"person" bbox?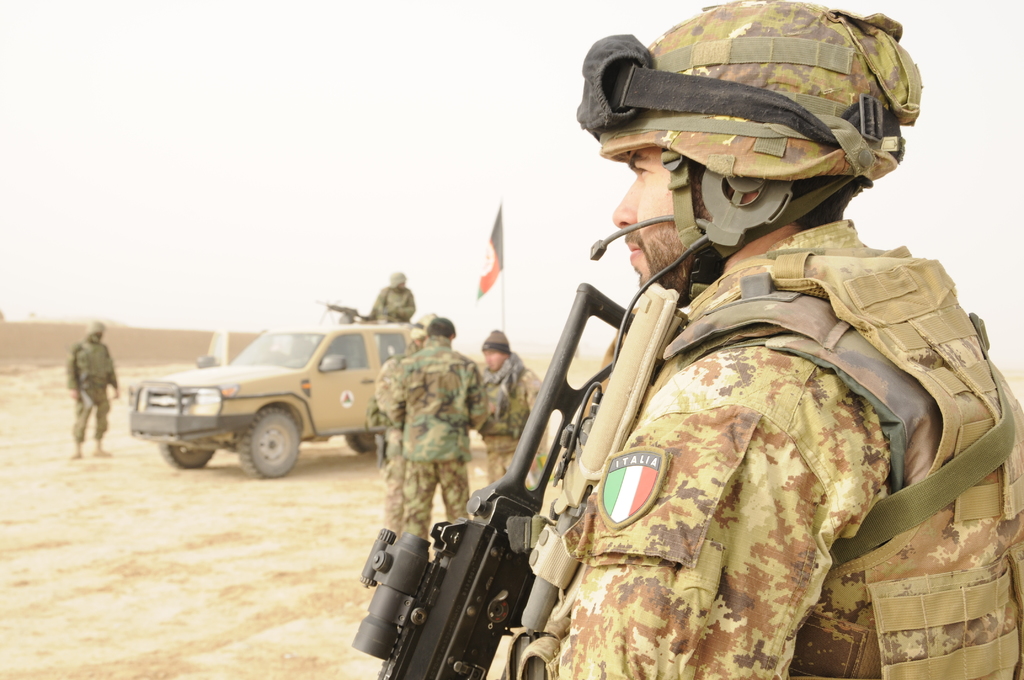
locate(503, 0, 1023, 679)
